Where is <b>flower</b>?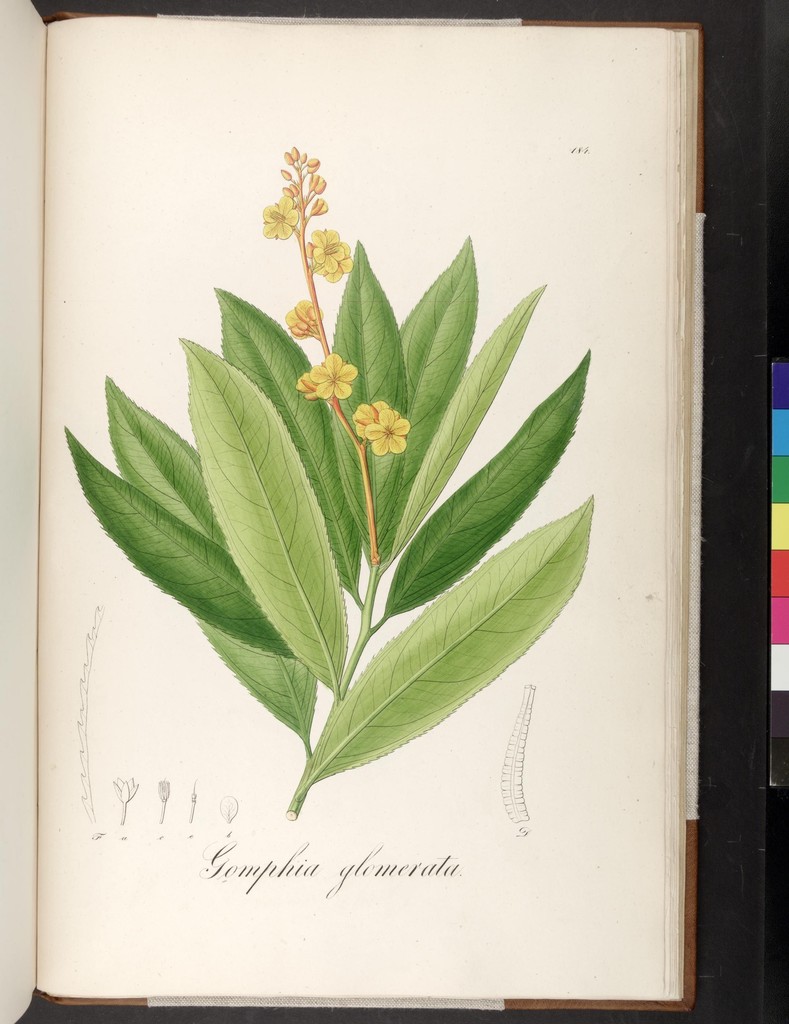
<region>307, 227, 344, 273</region>.
